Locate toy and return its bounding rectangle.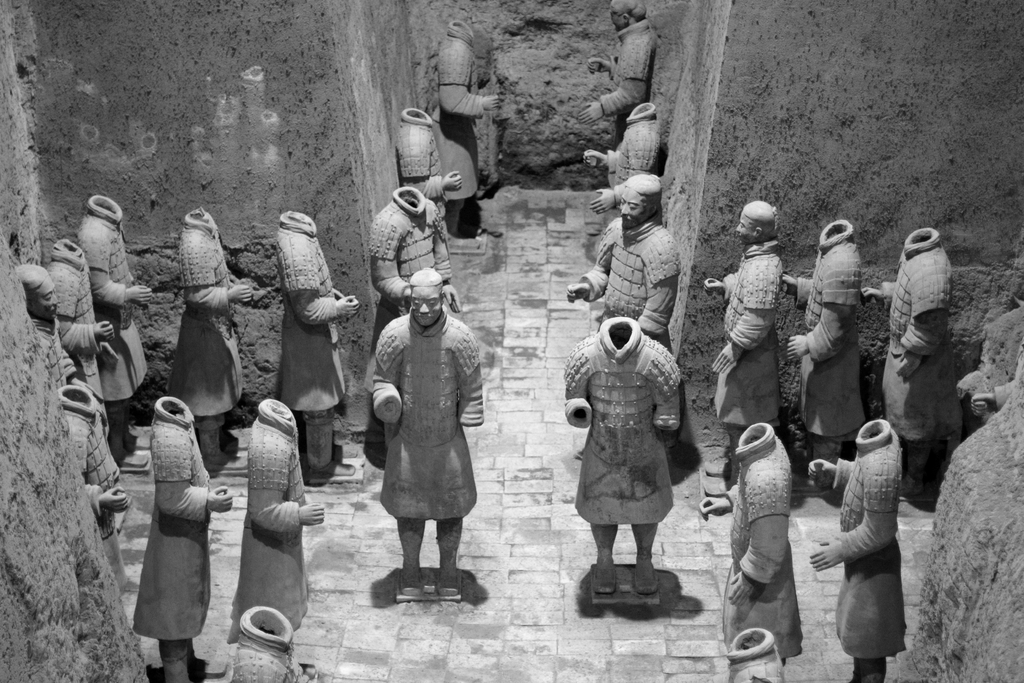
{"x1": 560, "y1": 289, "x2": 703, "y2": 604}.
